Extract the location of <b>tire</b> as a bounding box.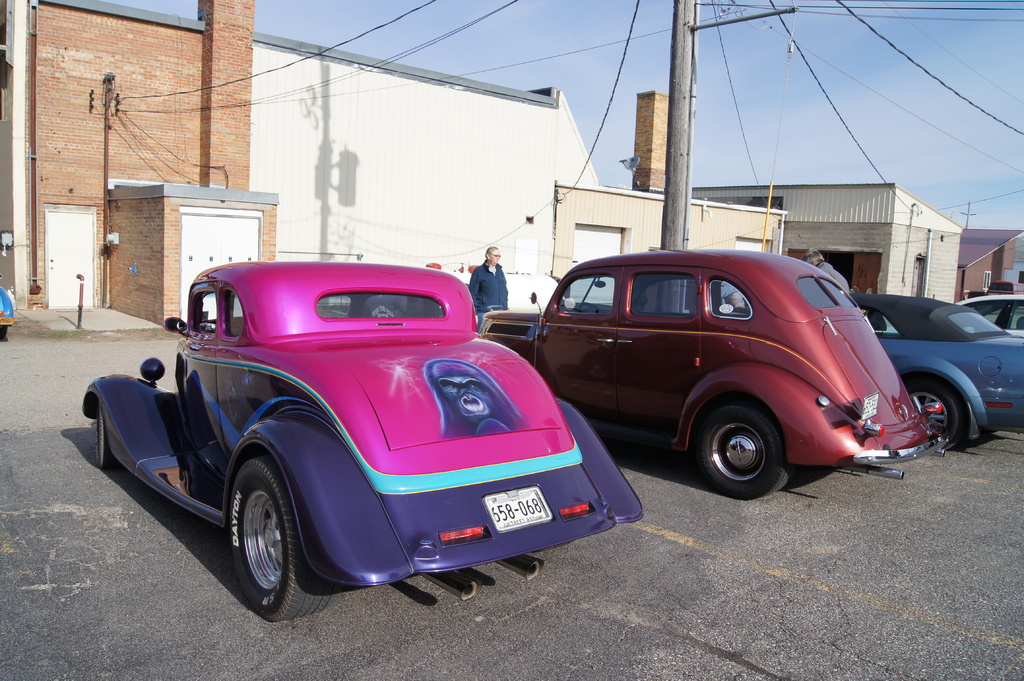
[left=211, top=457, right=309, bottom=621].
